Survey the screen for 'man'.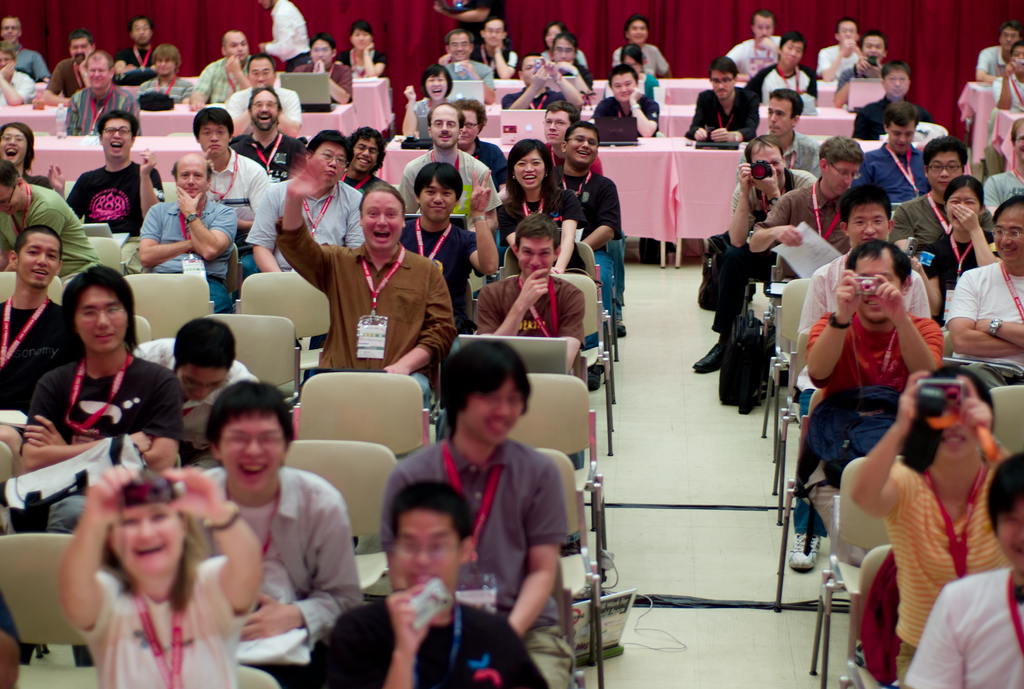
Survey found: locate(440, 30, 495, 102).
